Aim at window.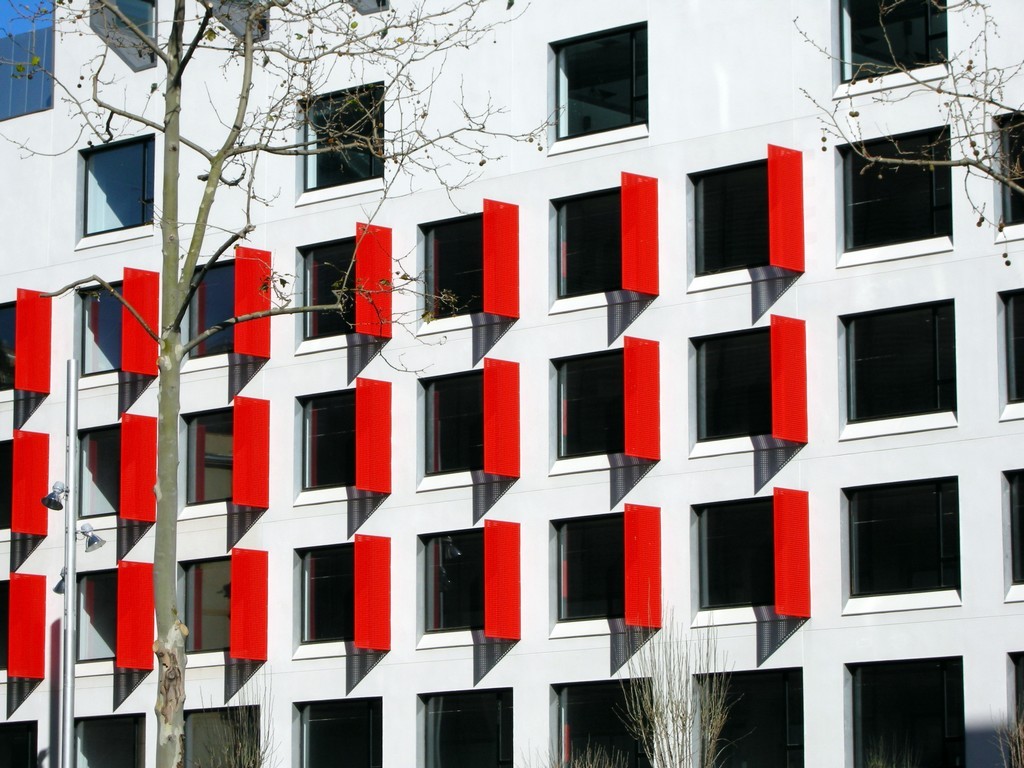
Aimed at 698/501/772/612.
